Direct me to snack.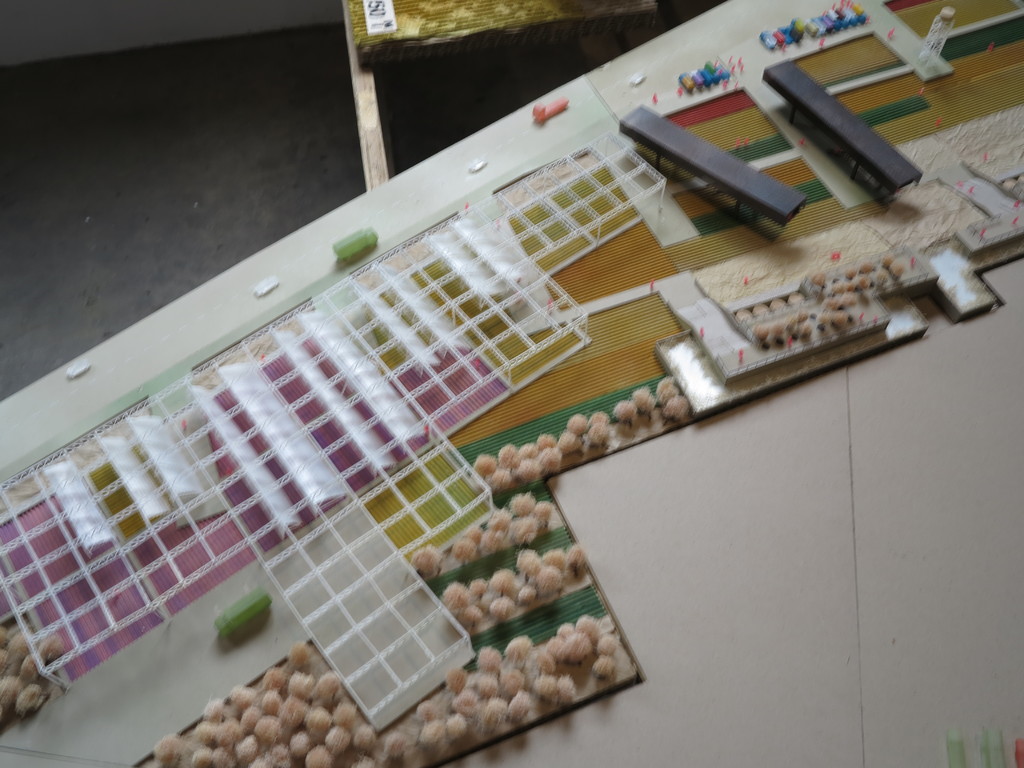
Direction: x1=437 y1=540 x2=589 y2=634.
